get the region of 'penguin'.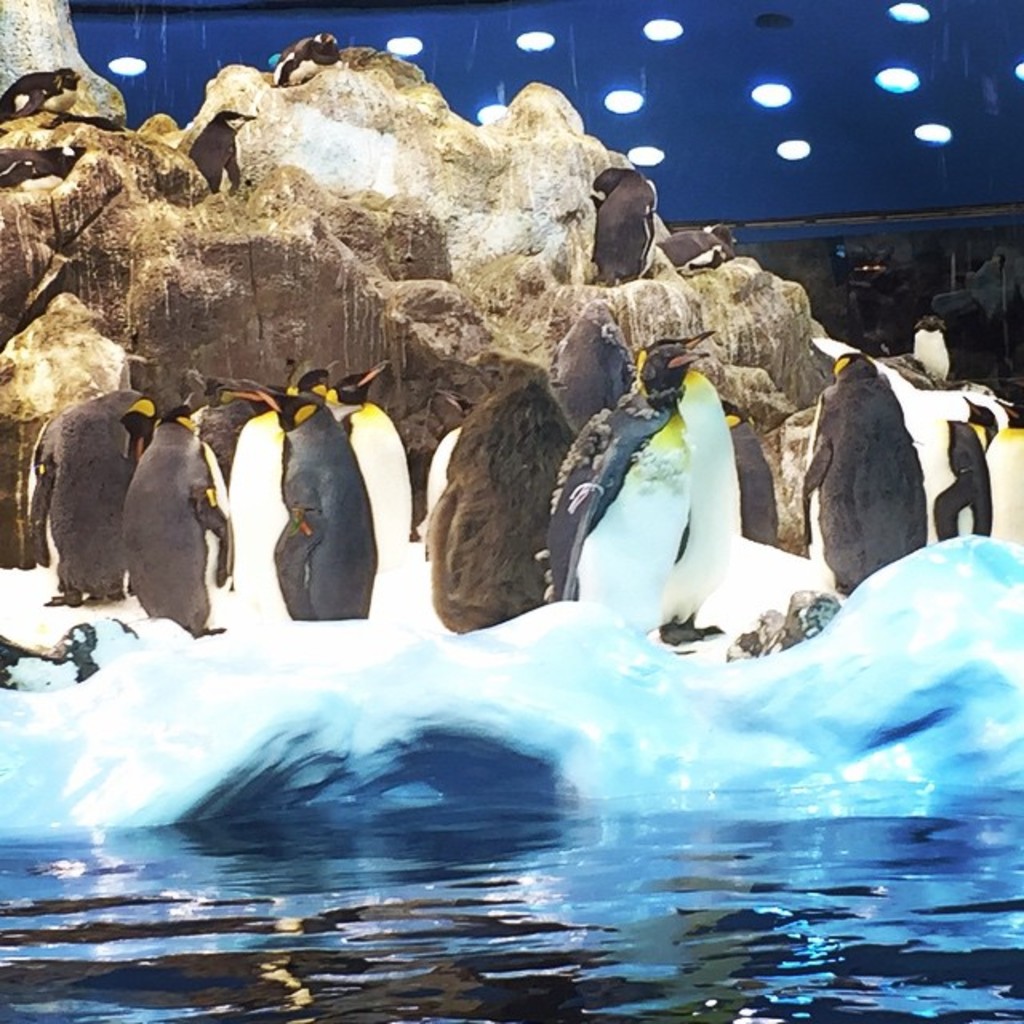
[630,328,738,642].
